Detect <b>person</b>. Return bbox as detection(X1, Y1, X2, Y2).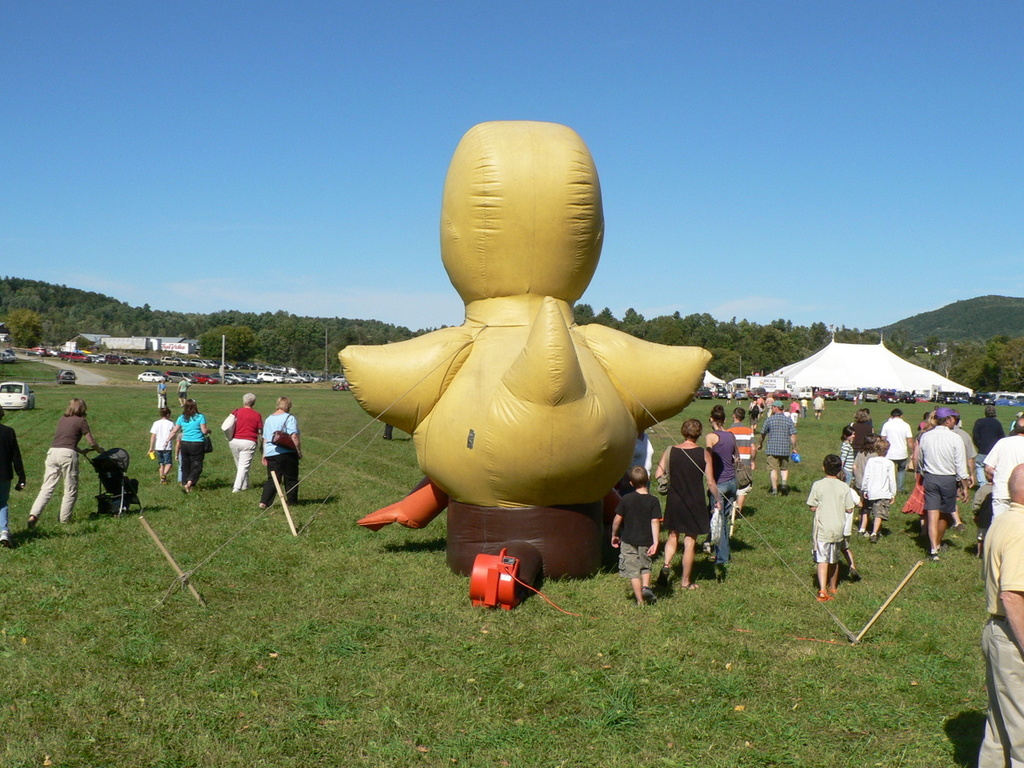
detection(761, 402, 796, 493).
